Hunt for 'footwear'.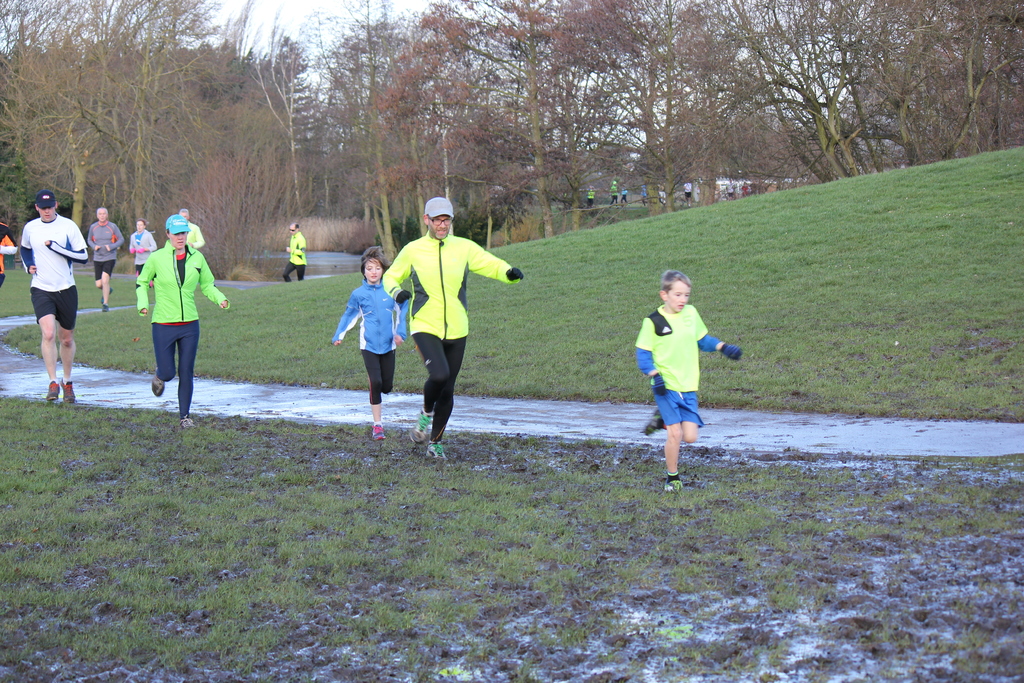
Hunted down at x1=98 y1=303 x2=109 y2=318.
